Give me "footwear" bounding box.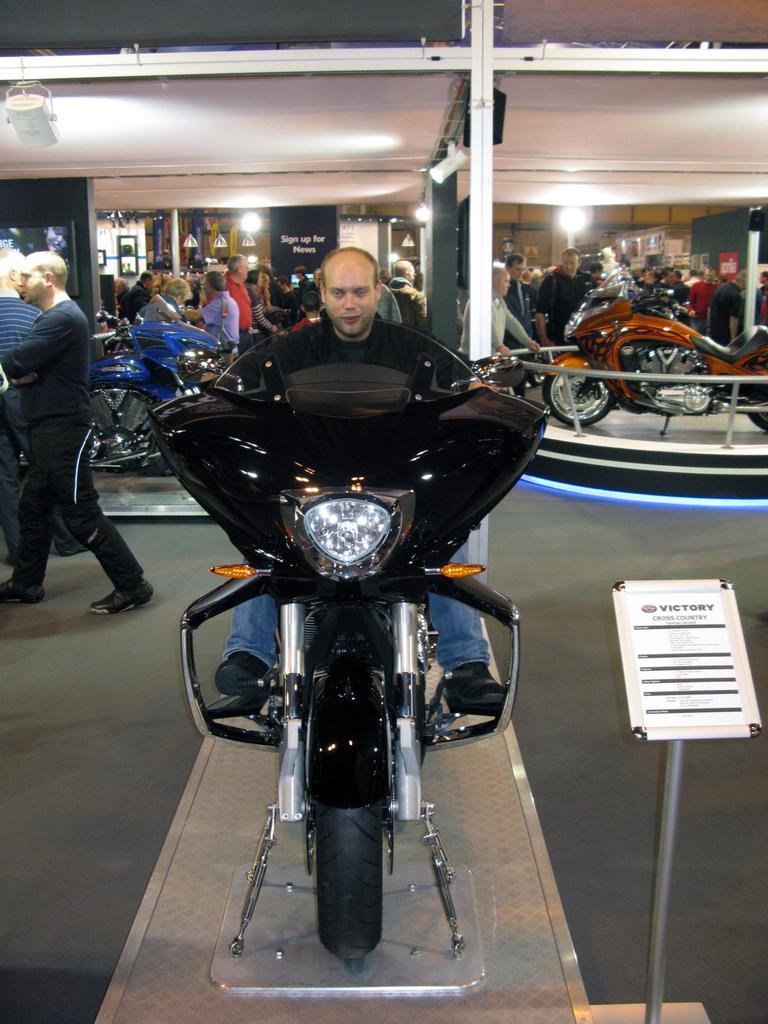
region(85, 575, 169, 620).
